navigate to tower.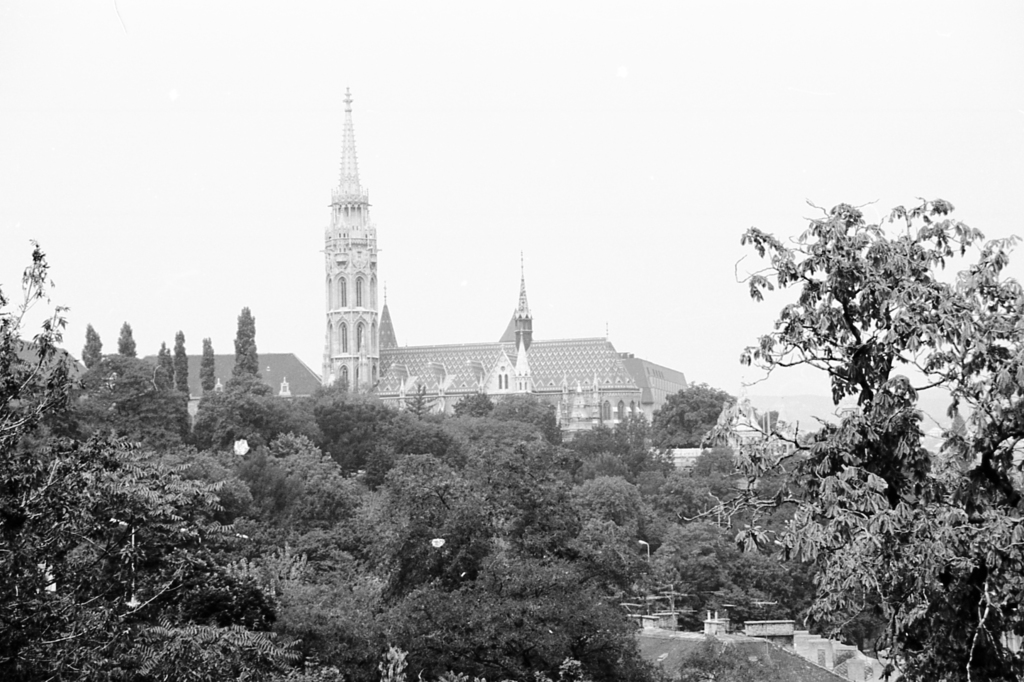
Navigation target: [x1=303, y1=73, x2=410, y2=392].
